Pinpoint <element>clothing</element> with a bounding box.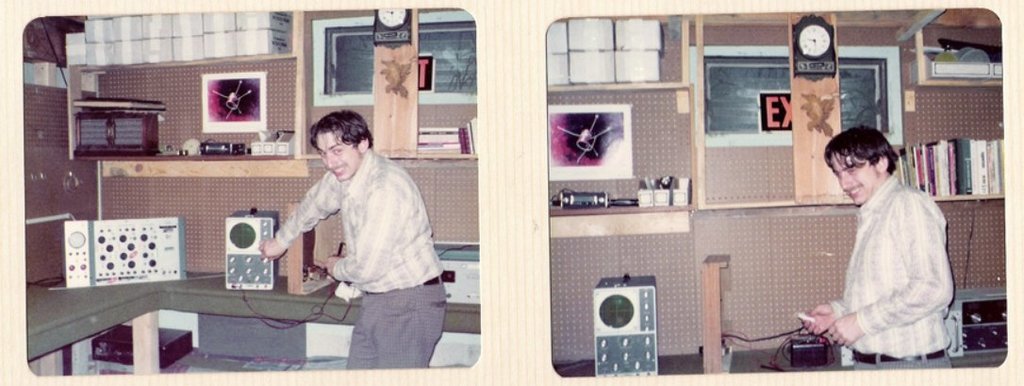
box=[821, 155, 962, 359].
